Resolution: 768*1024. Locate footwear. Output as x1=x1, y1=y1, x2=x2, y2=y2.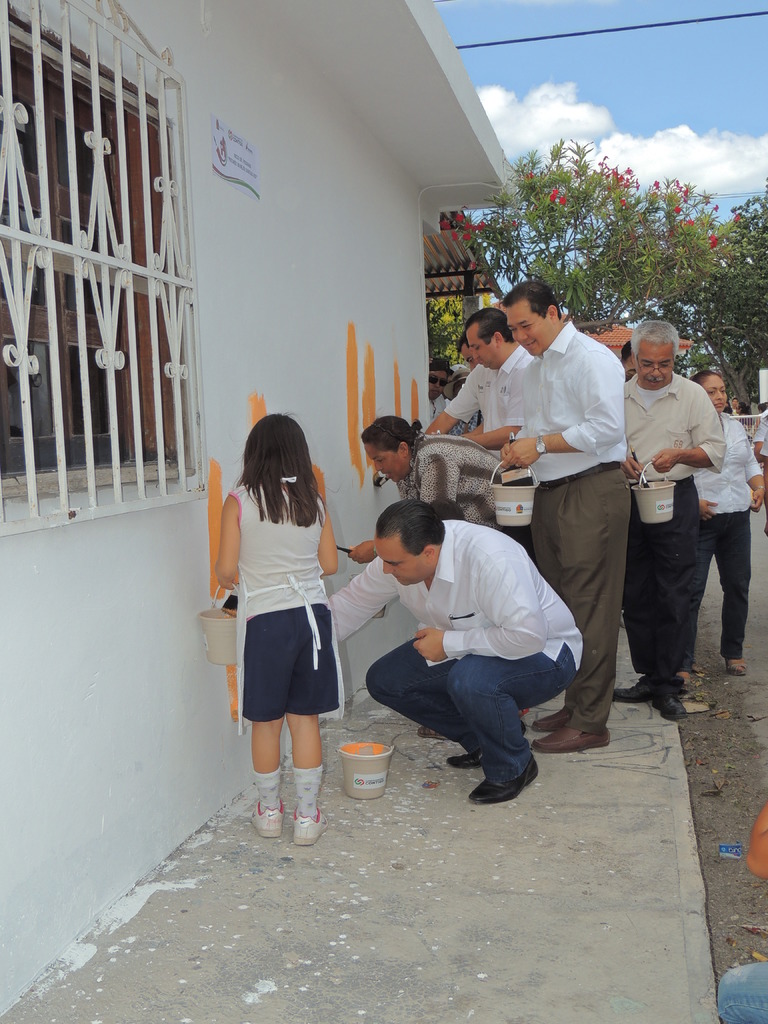
x1=251, y1=796, x2=282, y2=839.
